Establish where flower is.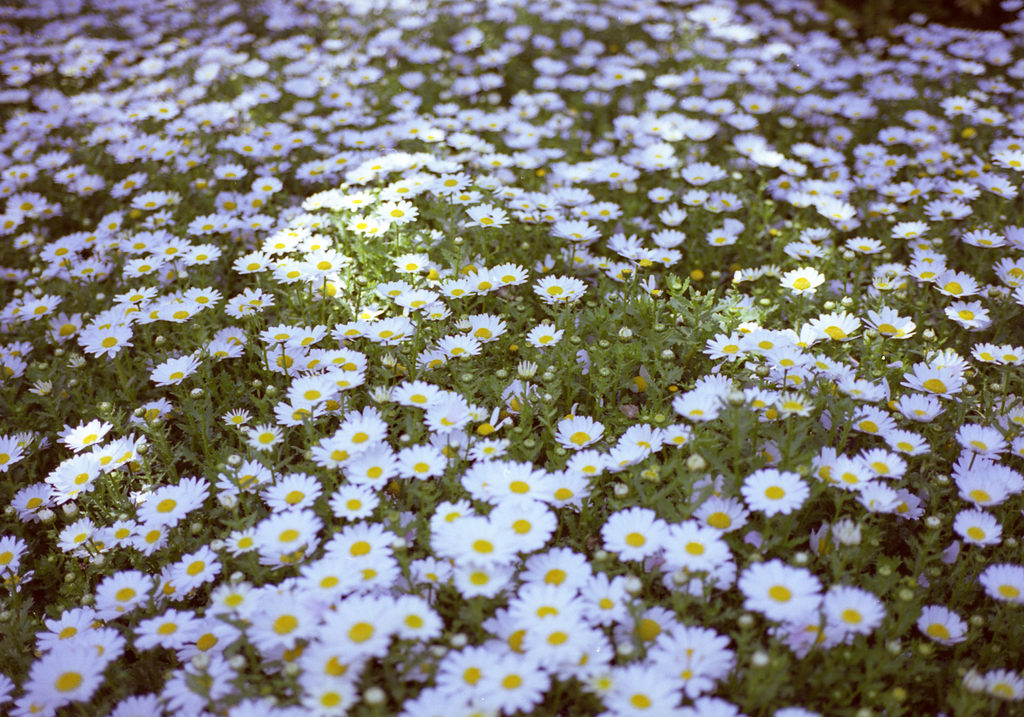
Established at rect(973, 341, 998, 366).
